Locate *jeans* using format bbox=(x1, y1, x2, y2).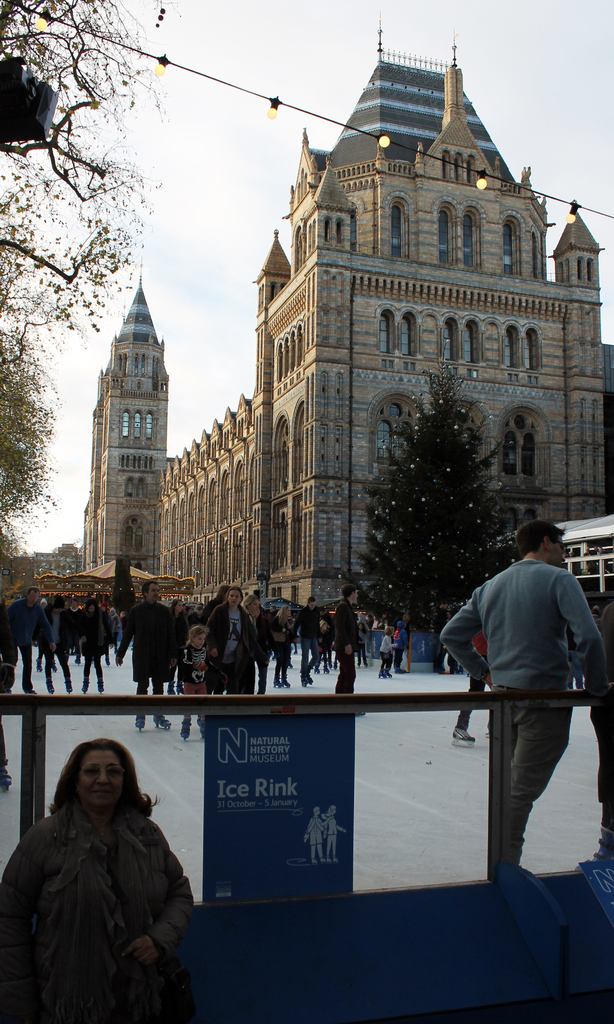
bbox=(275, 662, 289, 685).
